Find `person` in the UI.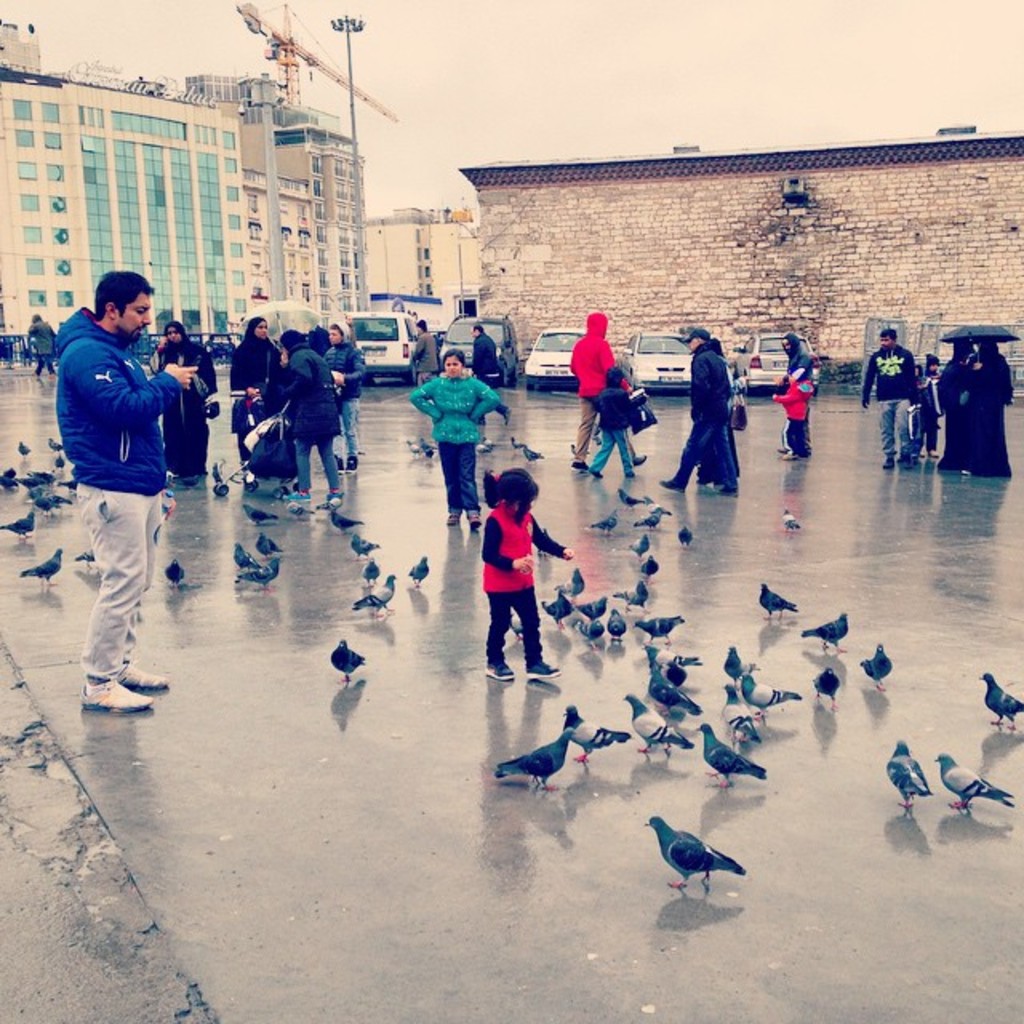
UI element at 589/366/643/485.
